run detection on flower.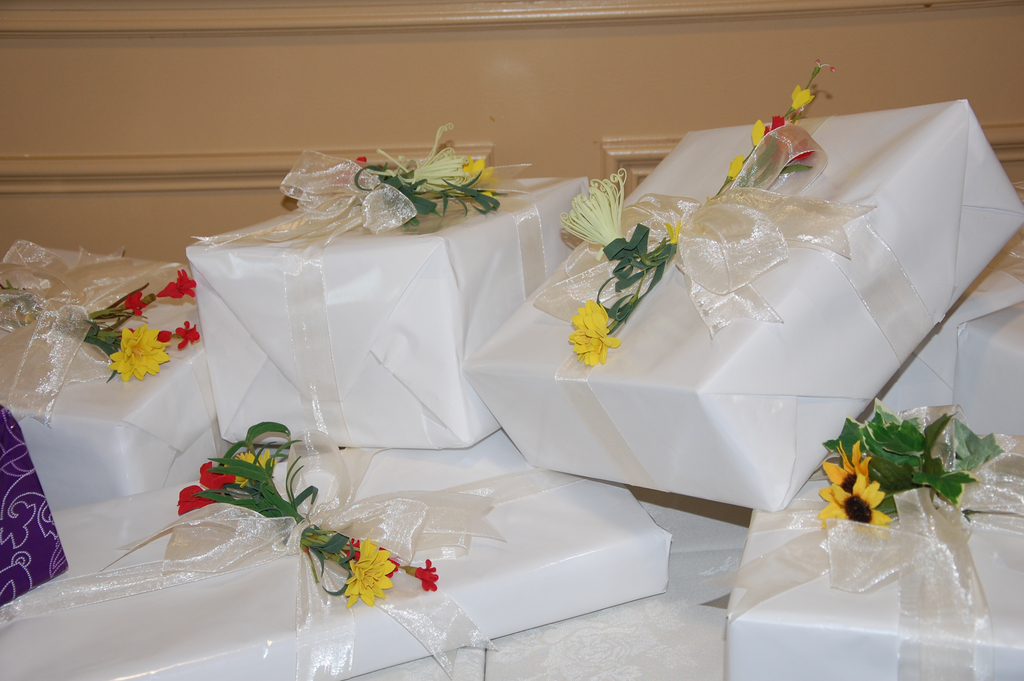
Result: bbox(173, 319, 203, 347).
